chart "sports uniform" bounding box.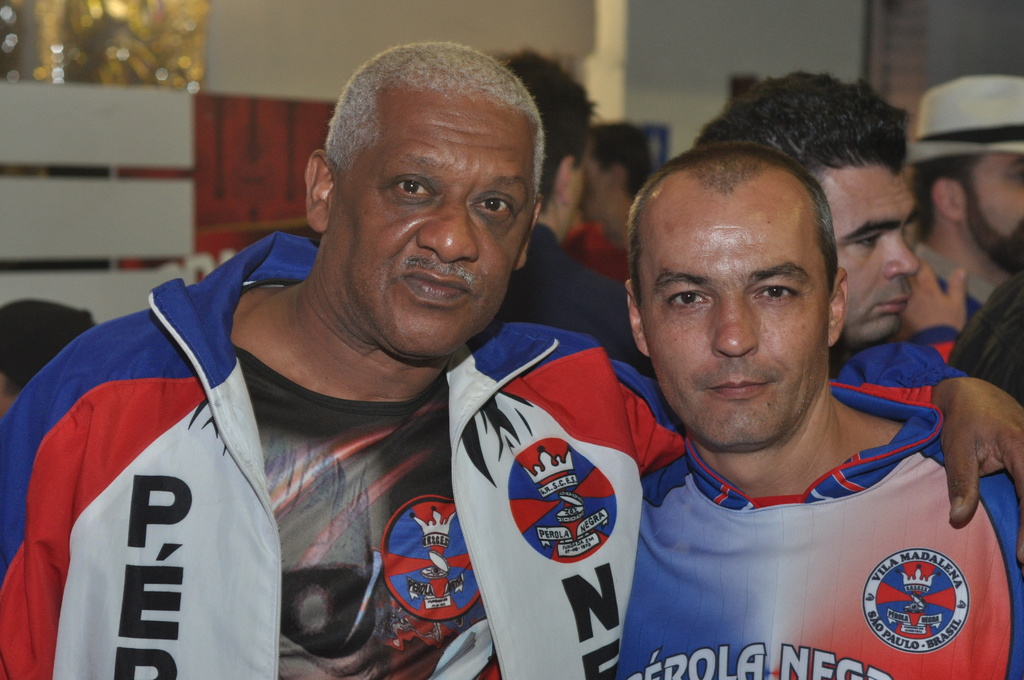
Charted: {"x1": 0, "y1": 220, "x2": 973, "y2": 676}.
